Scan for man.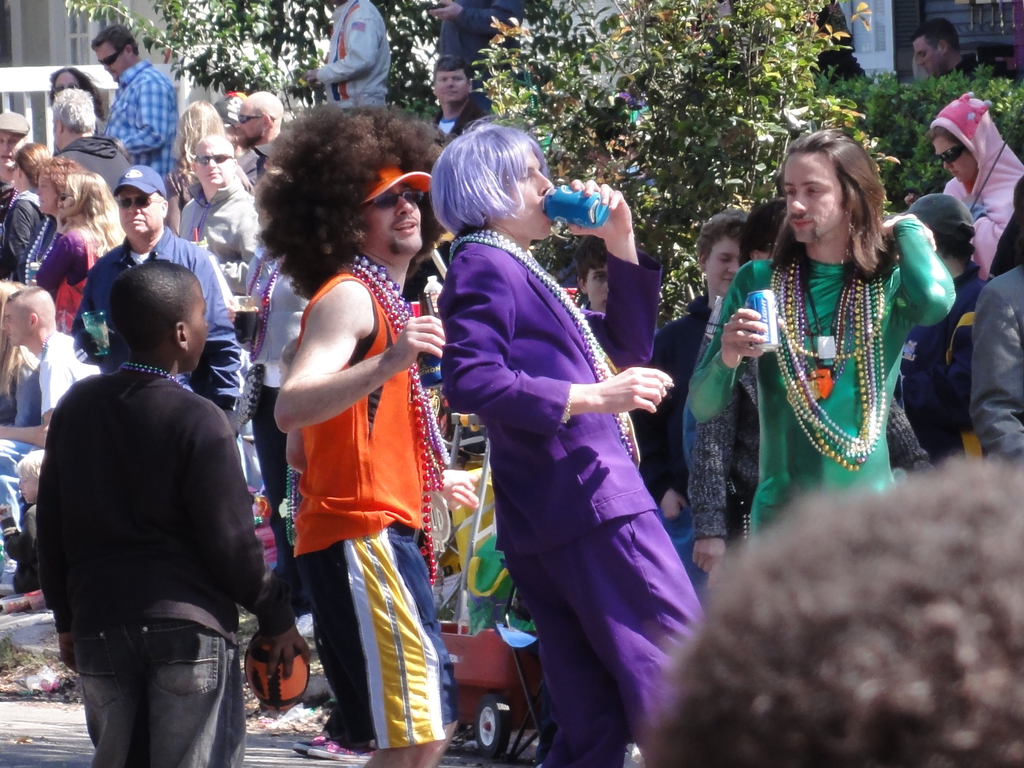
Scan result: <bbox>28, 232, 281, 755</bbox>.
